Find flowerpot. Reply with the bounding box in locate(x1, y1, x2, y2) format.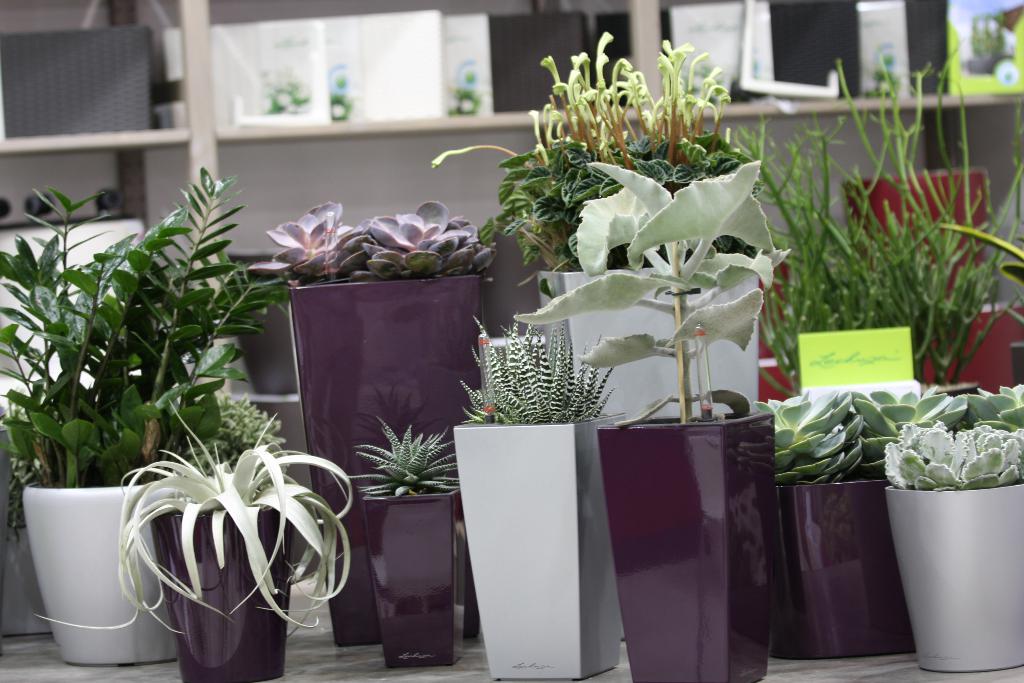
locate(289, 280, 487, 649).
